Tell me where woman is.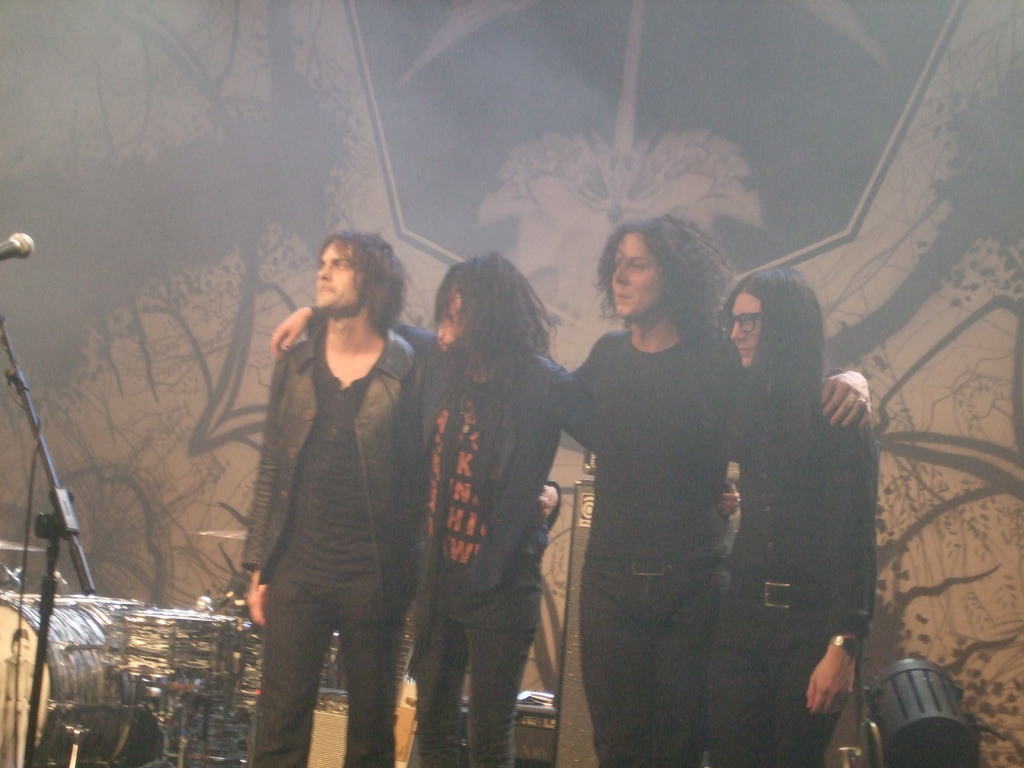
woman is at pyautogui.locateOnScreen(707, 264, 878, 767).
